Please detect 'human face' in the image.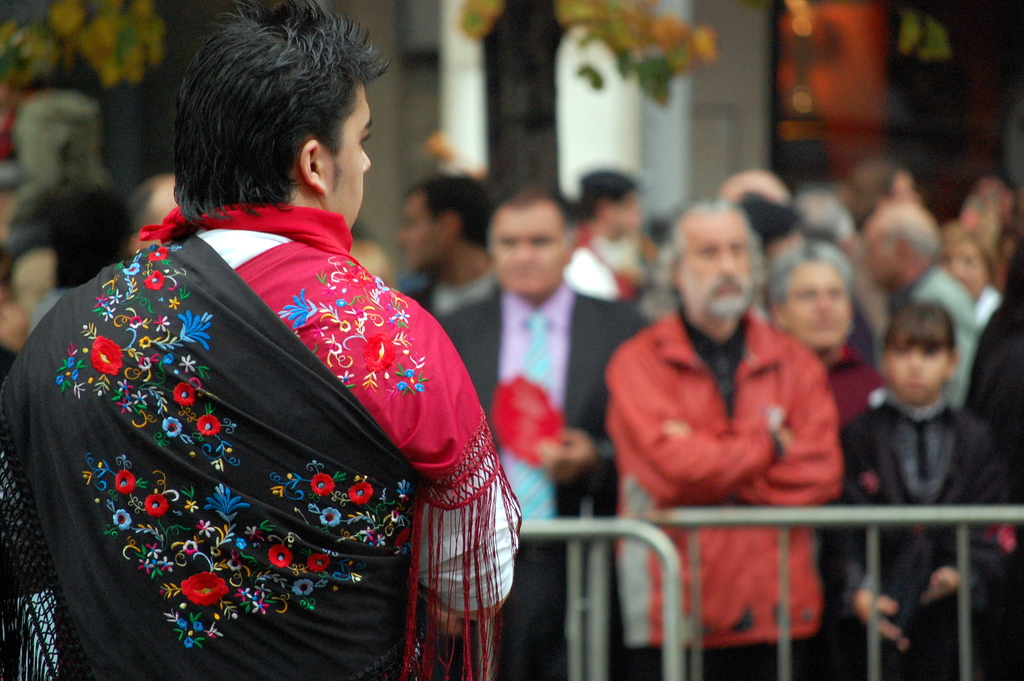
select_region(677, 215, 749, 316).
